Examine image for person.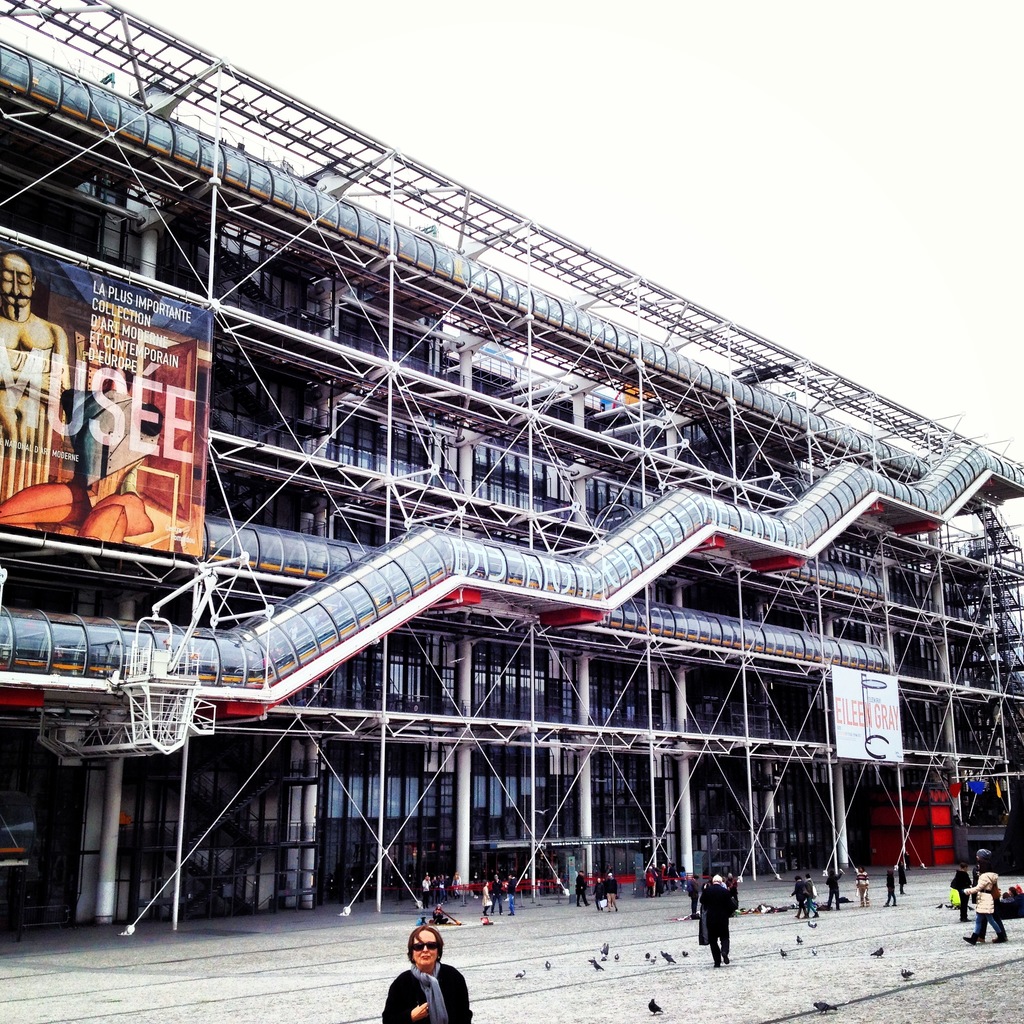
Examination result: box(951, 865, 977, 929).
